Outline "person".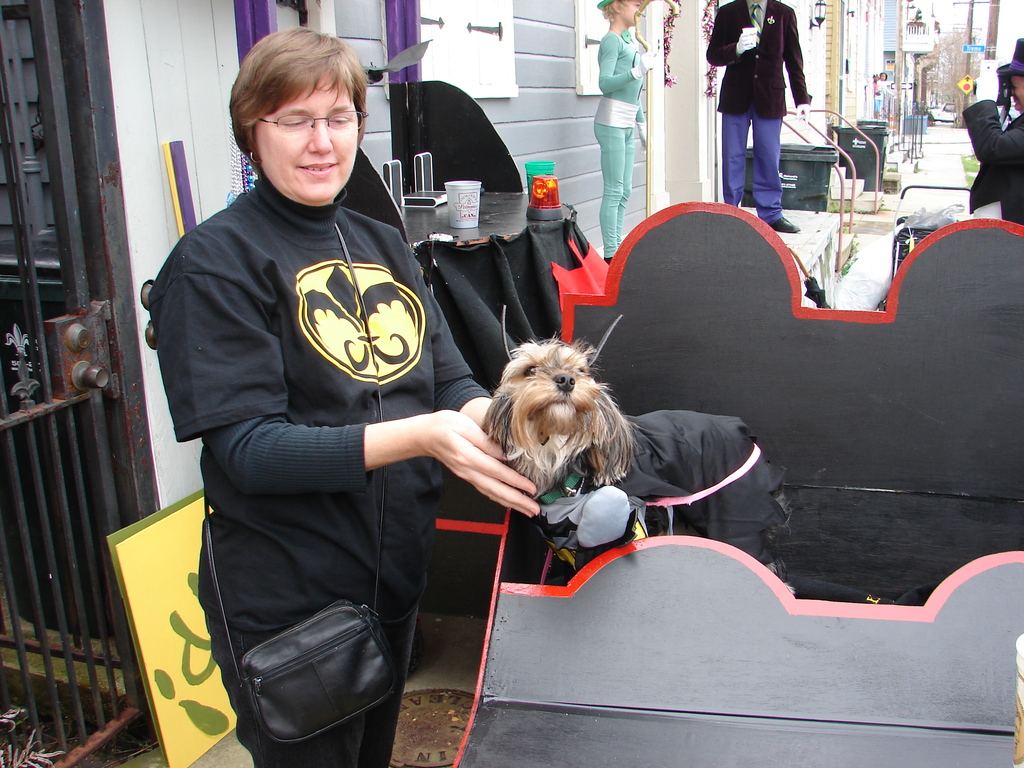
Outline: 705, 0, 808, 233.
